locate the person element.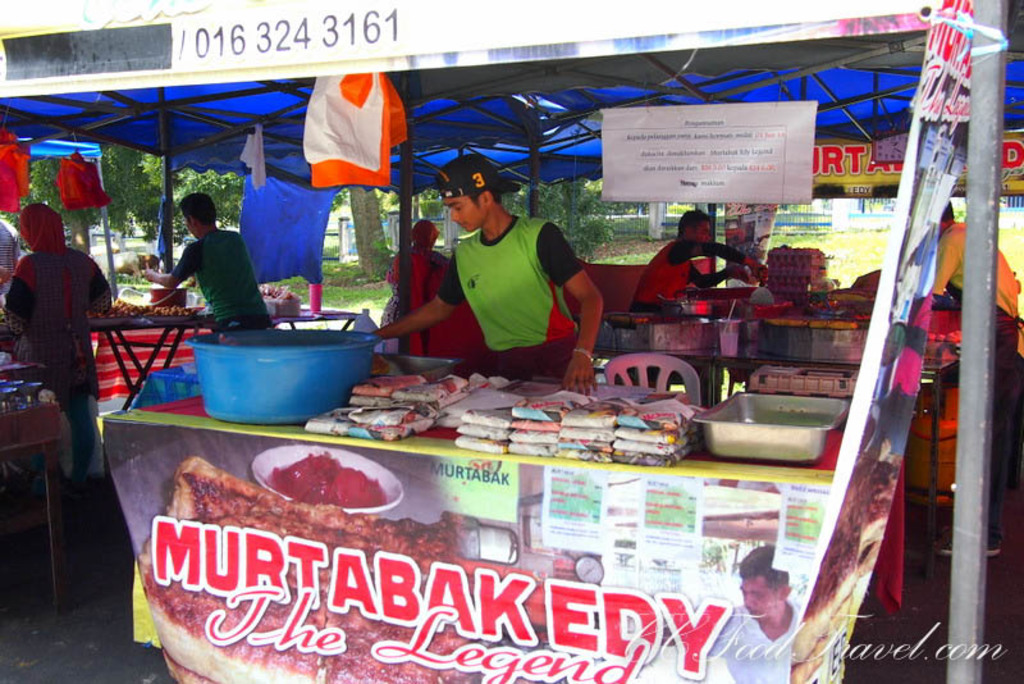
Element bbox: [0, 201, 114, 492].
